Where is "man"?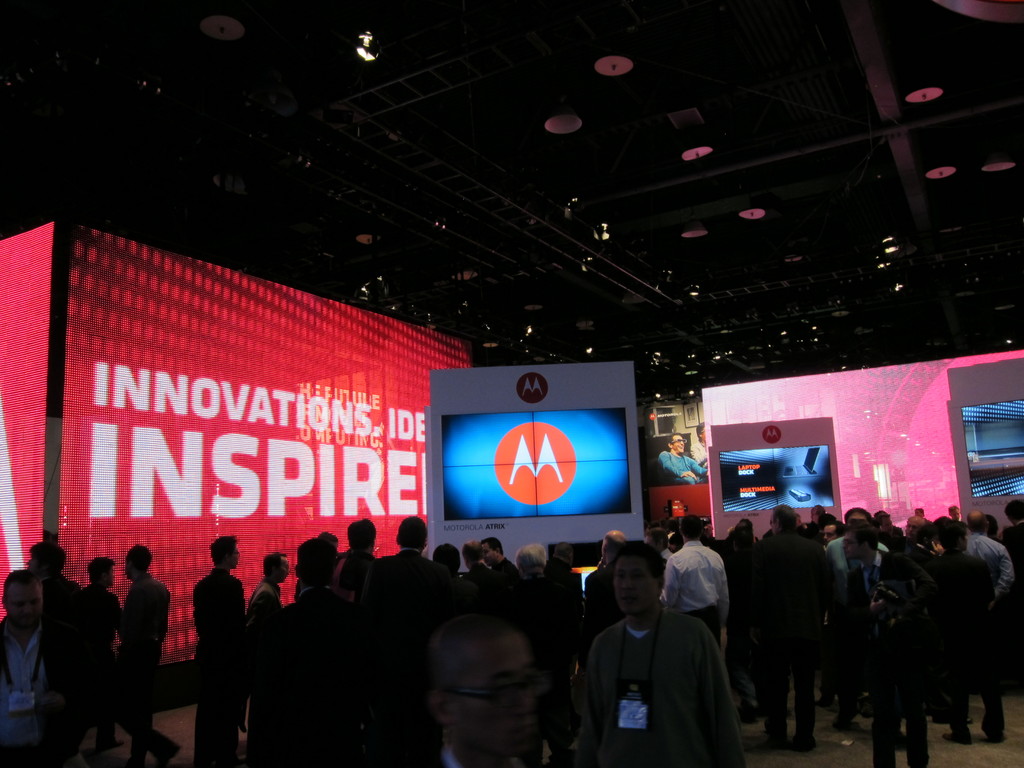
[571, 541, 751, 765].
